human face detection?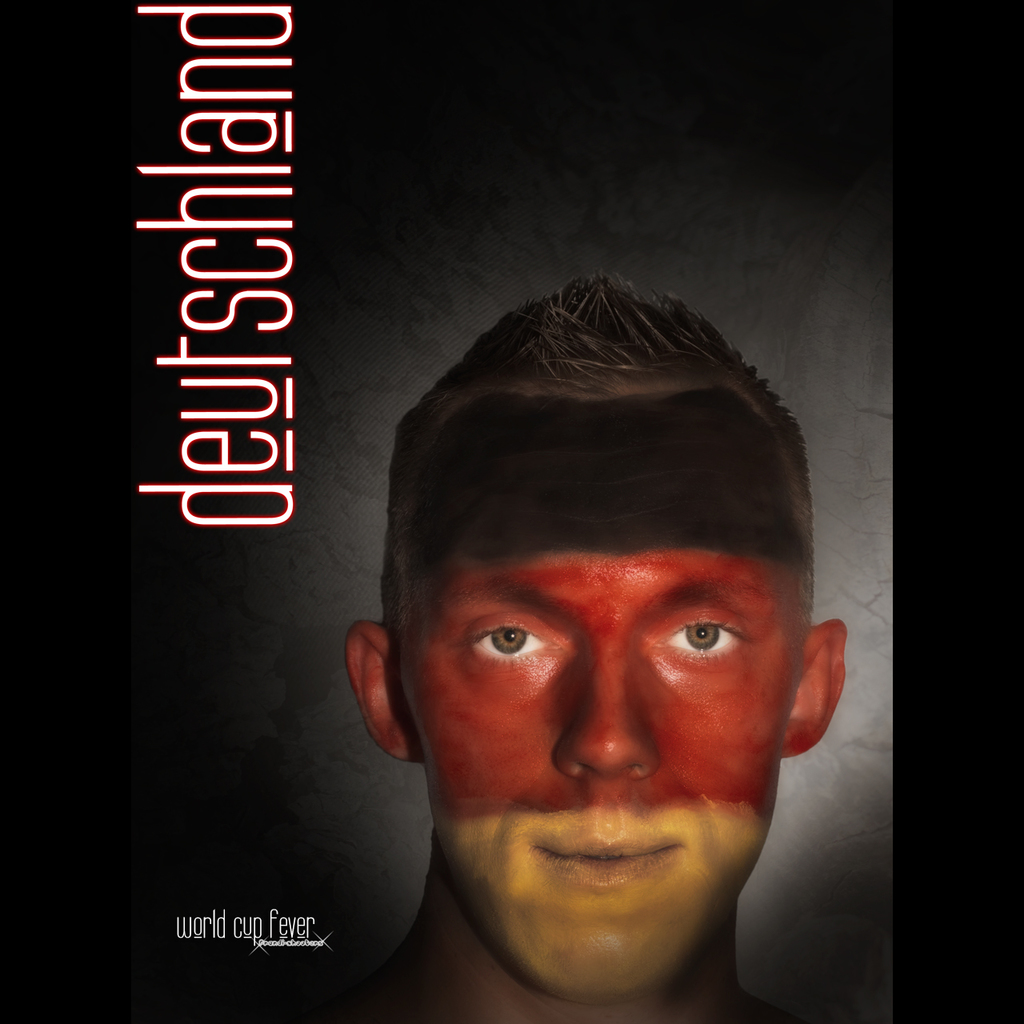
(401,382,788,1005)
